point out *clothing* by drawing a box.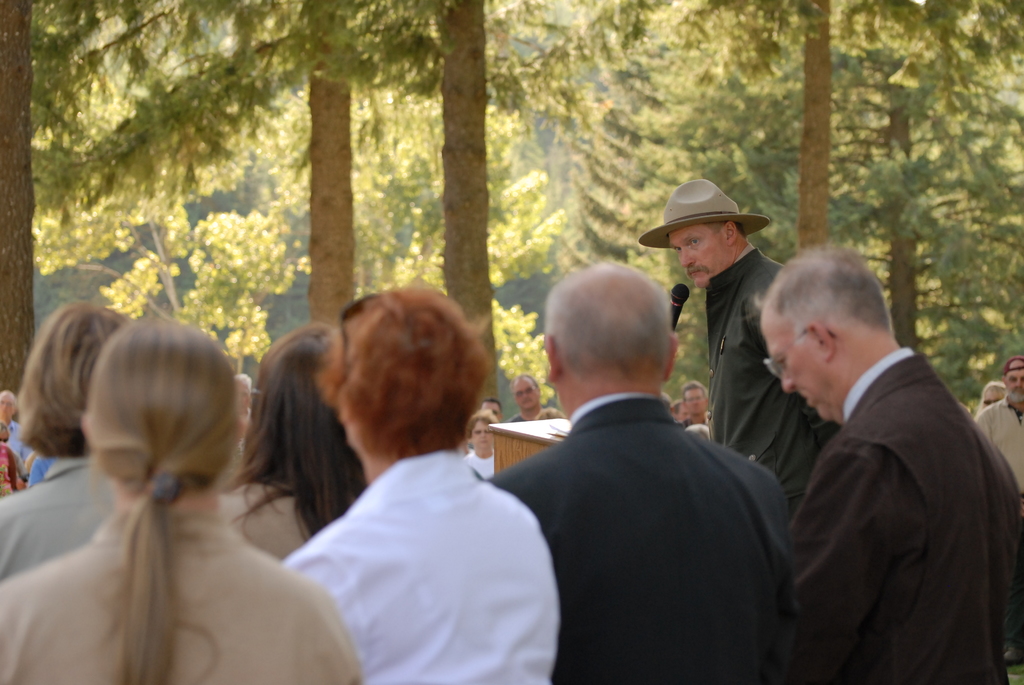
{"left": 274, "top": 457, "right": 575, "bottom": 684}.
